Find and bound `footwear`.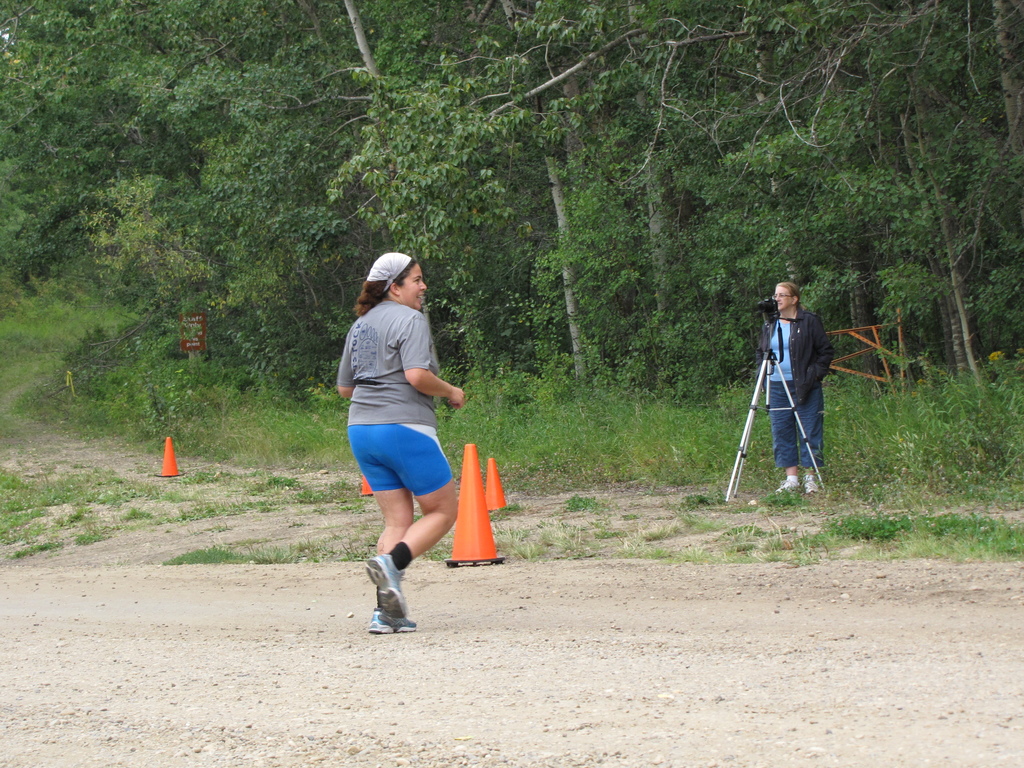
Bound: detection(368, 604, 419, 631).
